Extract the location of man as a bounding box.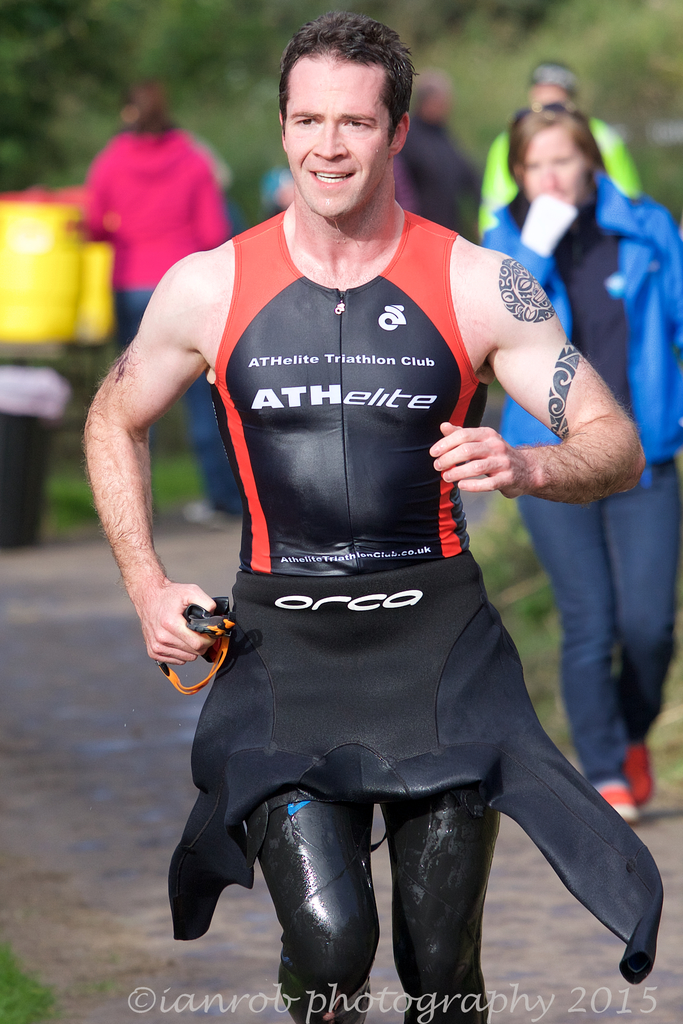
477, 58, 644, 245.
